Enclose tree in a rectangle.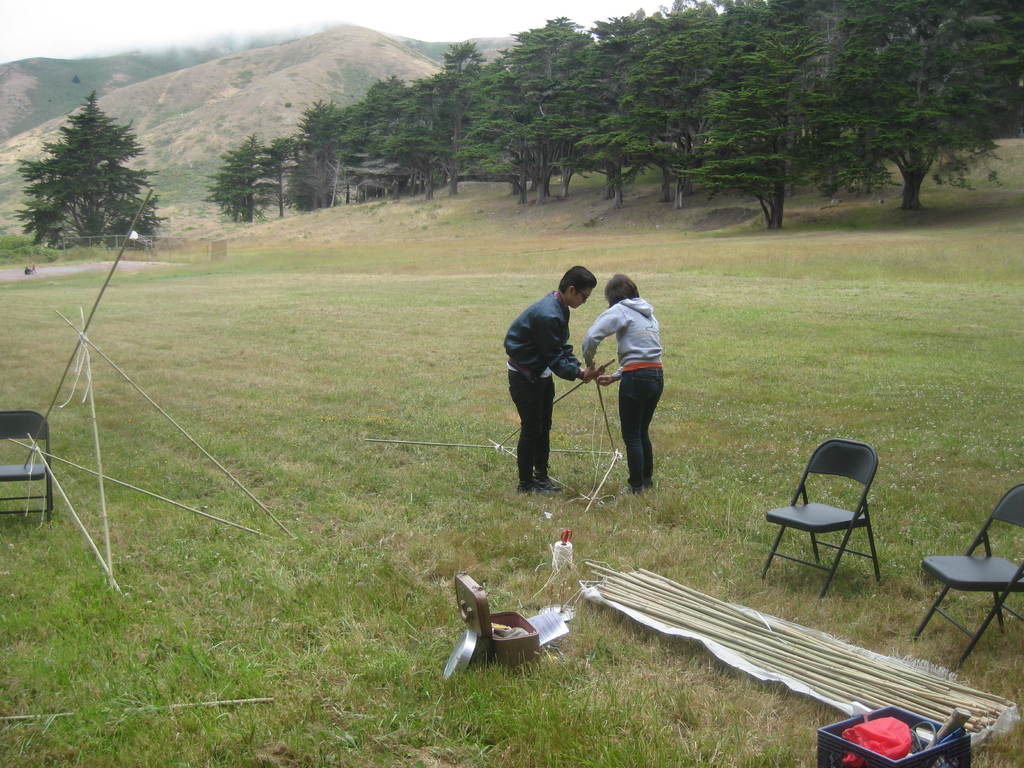
<bbox>562, 13, 646, 231</bbox>.
